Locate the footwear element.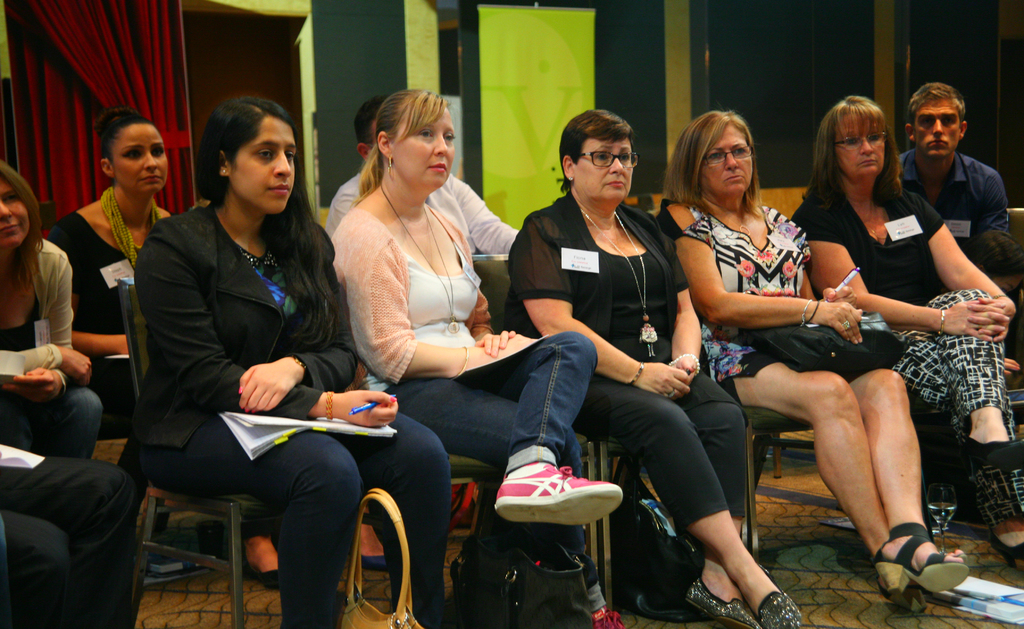
Element bbox: [239, 551, 286, 587].
